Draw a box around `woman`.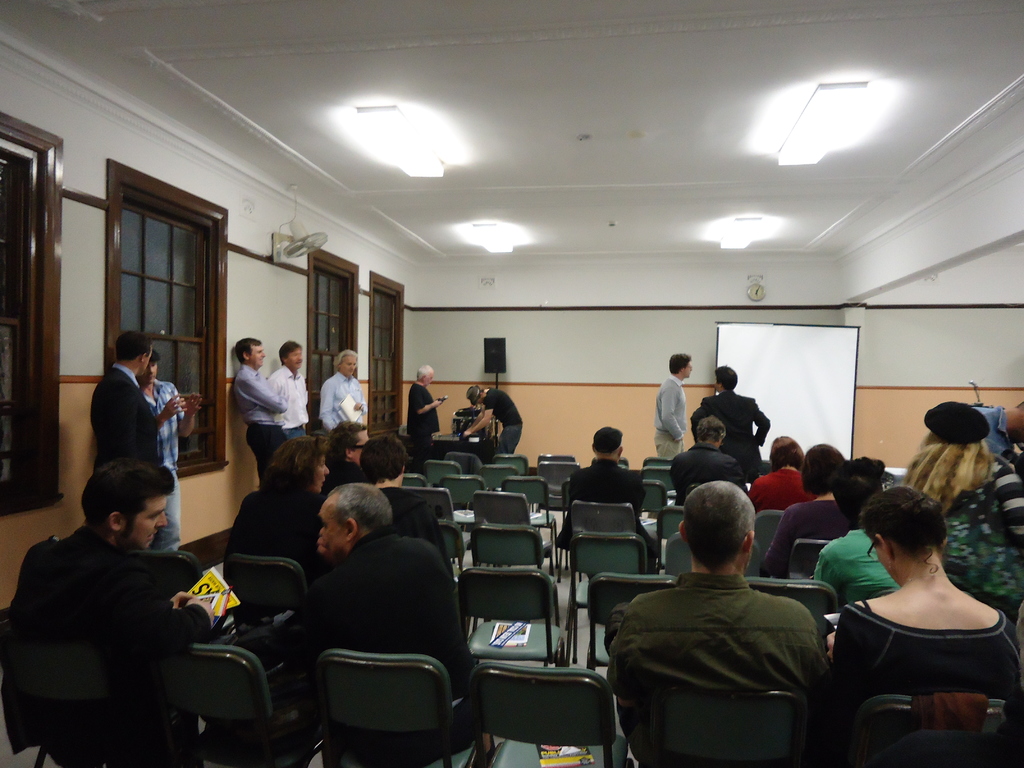
pyautogui.locateOnScreen(223, 435, 330, 595).
